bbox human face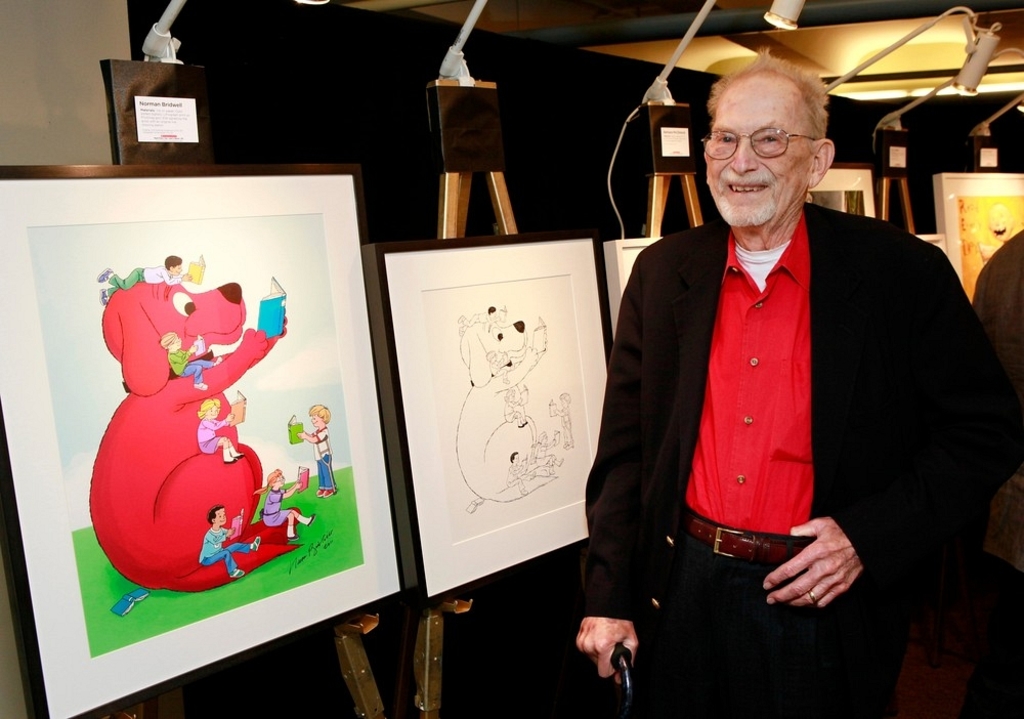
{"x1": 213, "y1": 508, "x2": 224, "y2": 528}
